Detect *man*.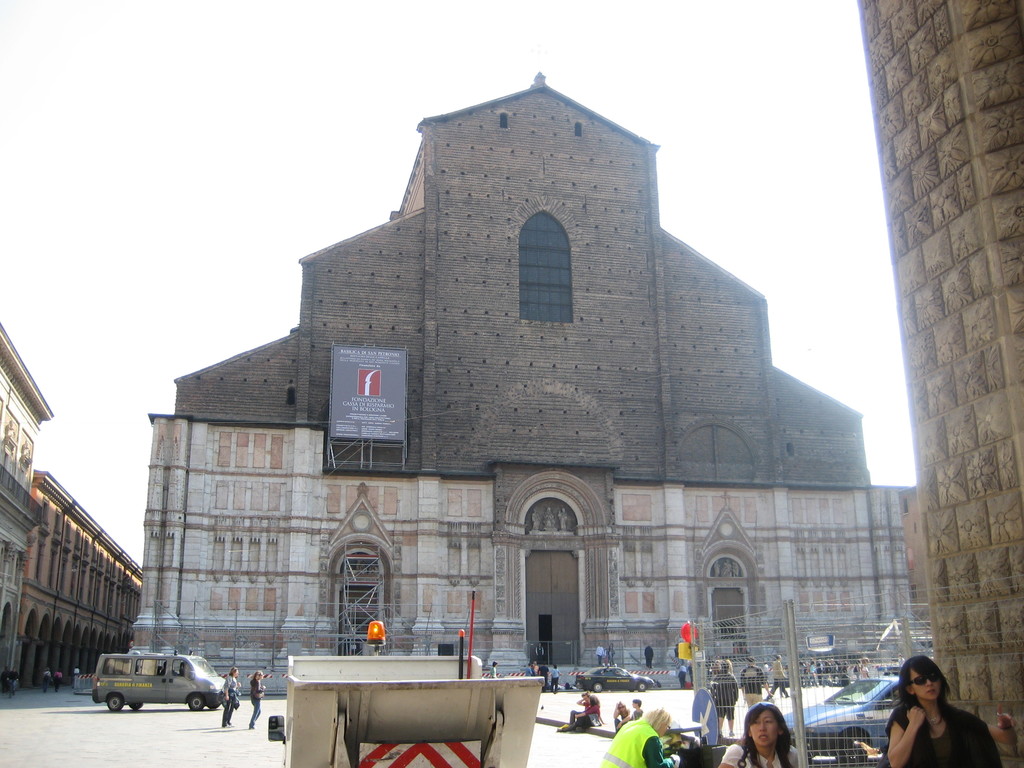
Detected at bbox=(524, 659, 556, 694).
